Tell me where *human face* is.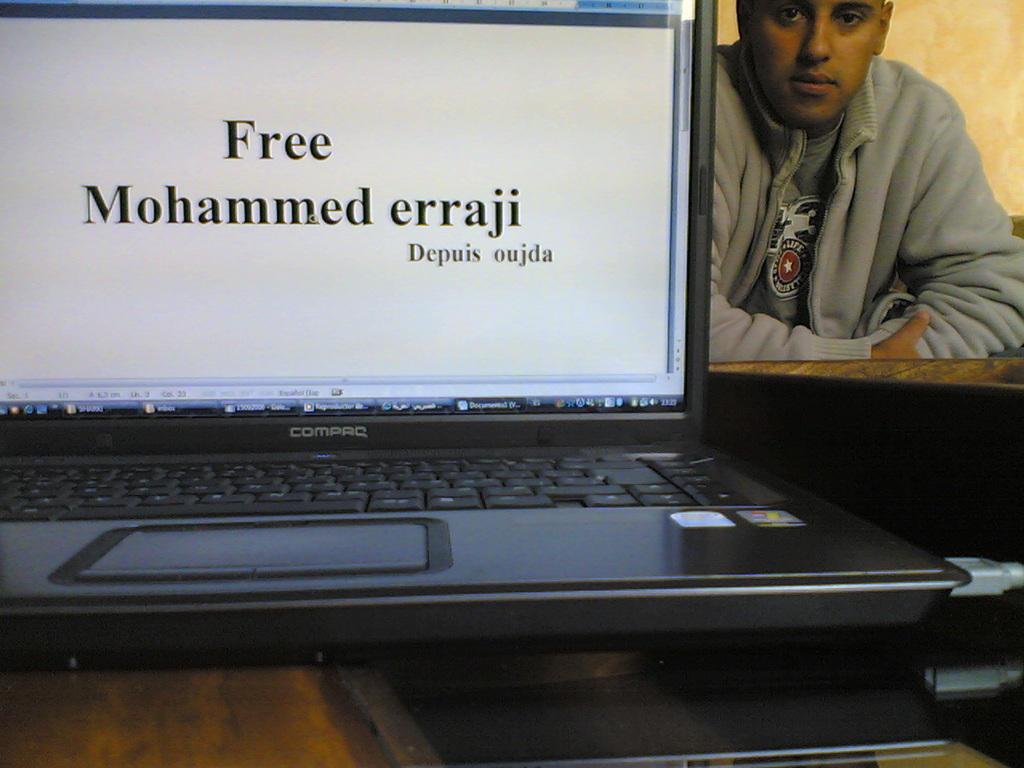
*human face* is at [left=743, top=0, right=879, bottom=127].
